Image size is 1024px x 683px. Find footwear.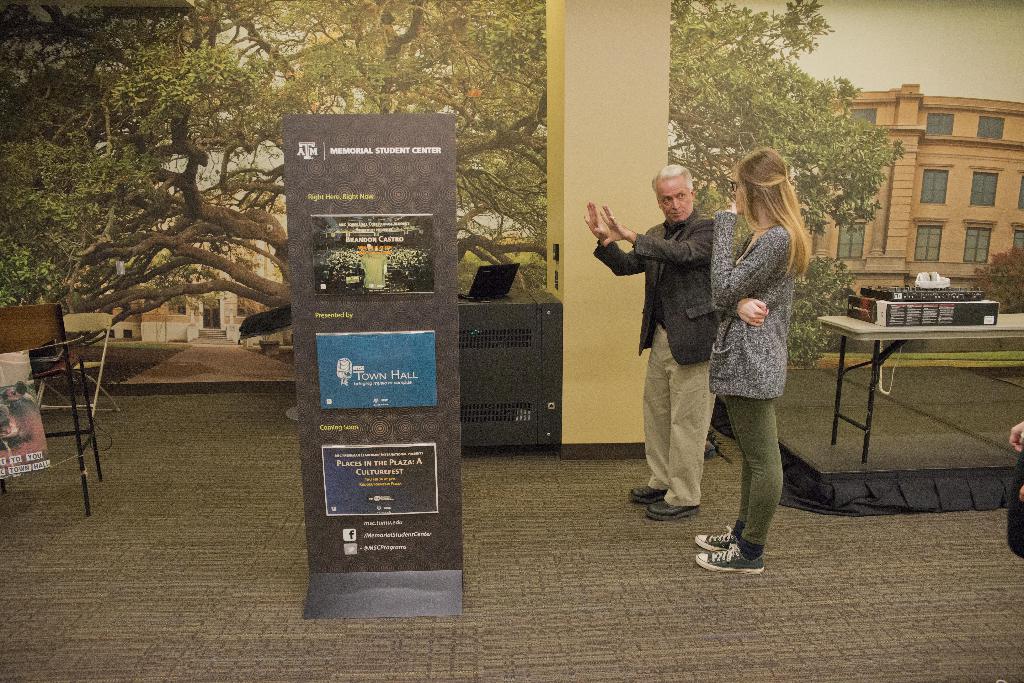
<bbox>691, 525, 734, 554</bbox>.
